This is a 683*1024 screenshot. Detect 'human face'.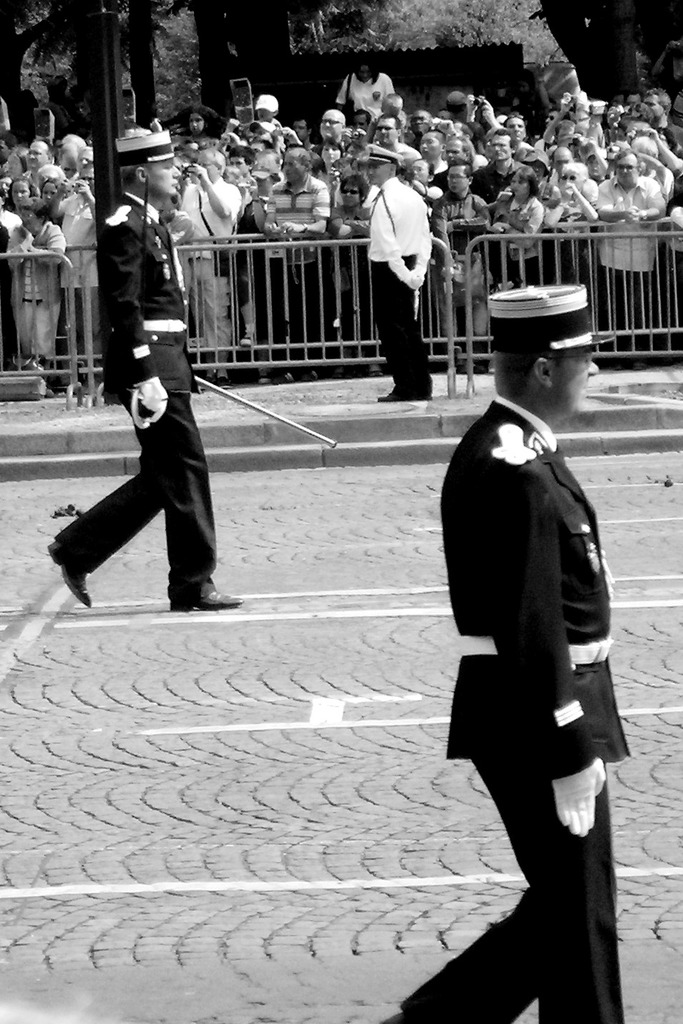
bbox=(545, 116, 548, 122).
